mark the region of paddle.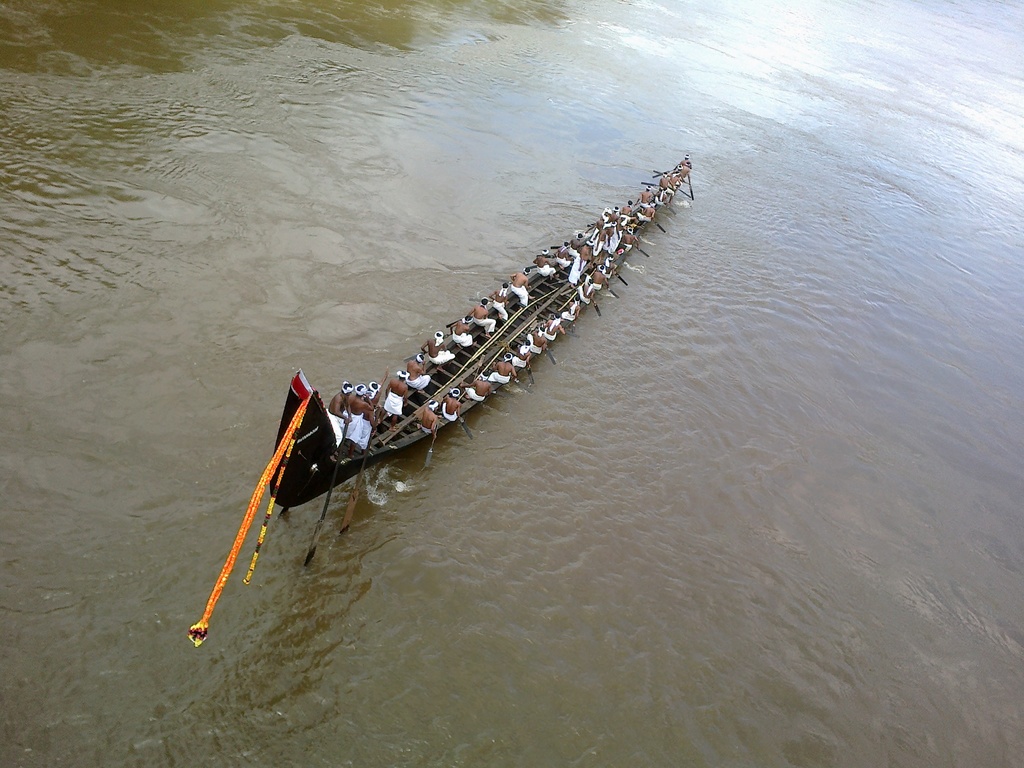
Region: [left=527, top=368, right=536, bottom=385].
